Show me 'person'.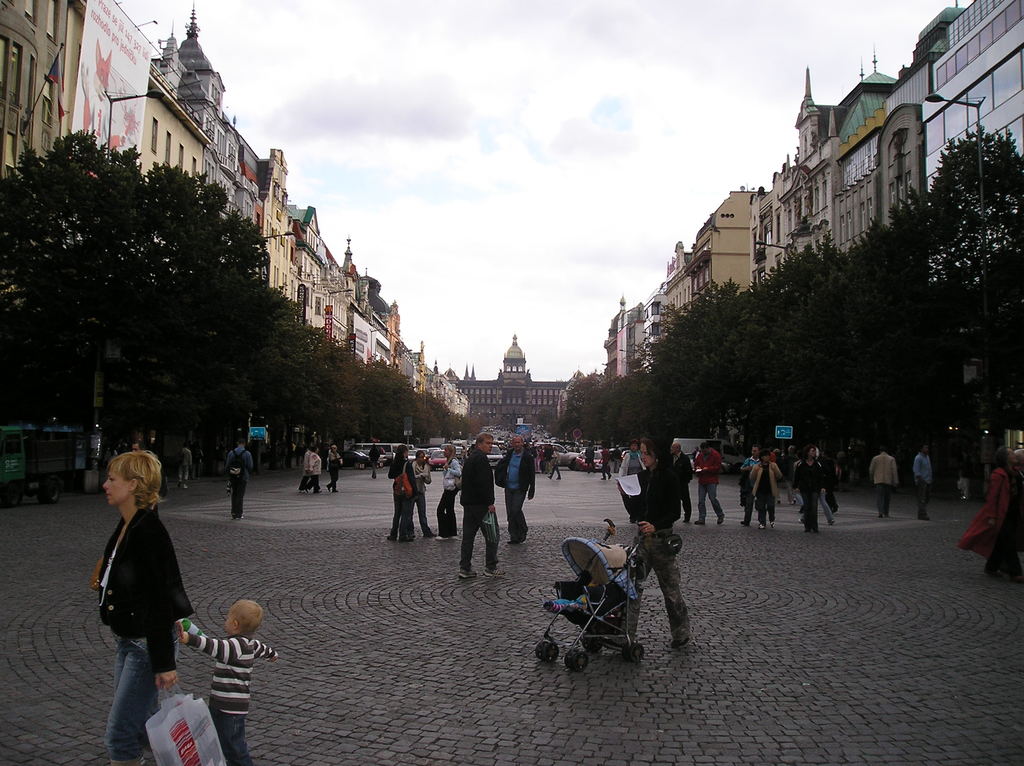
'person' is here: bbox=[819, 448, 842, 527].
